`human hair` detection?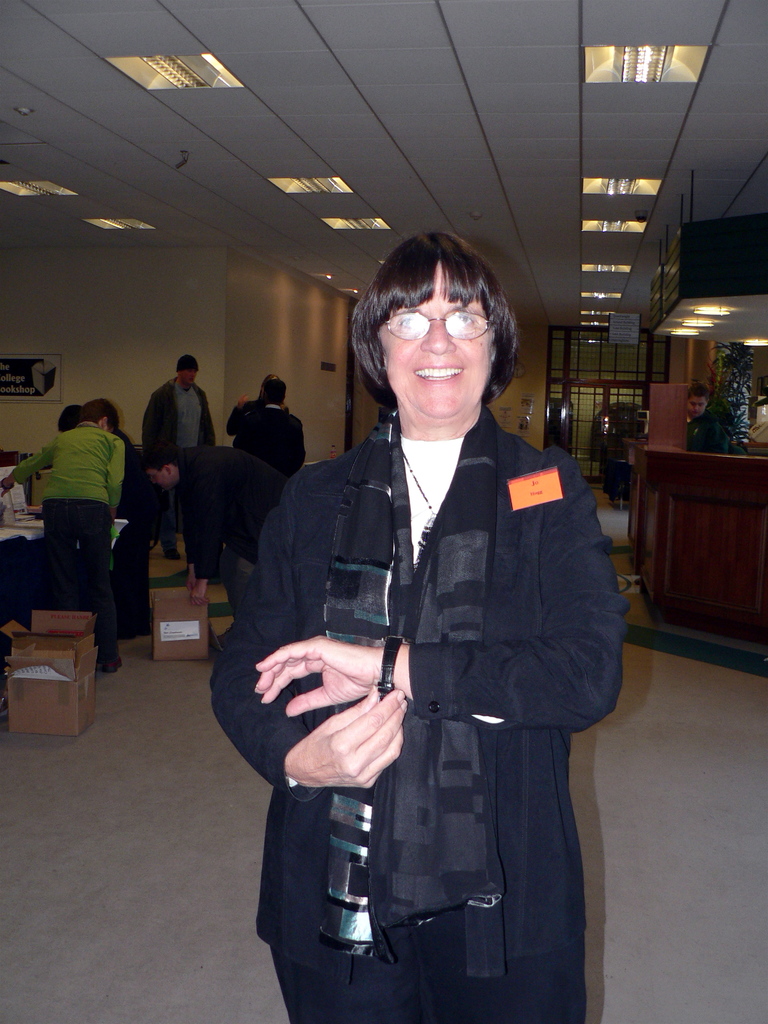
361, 220, 522, 388
